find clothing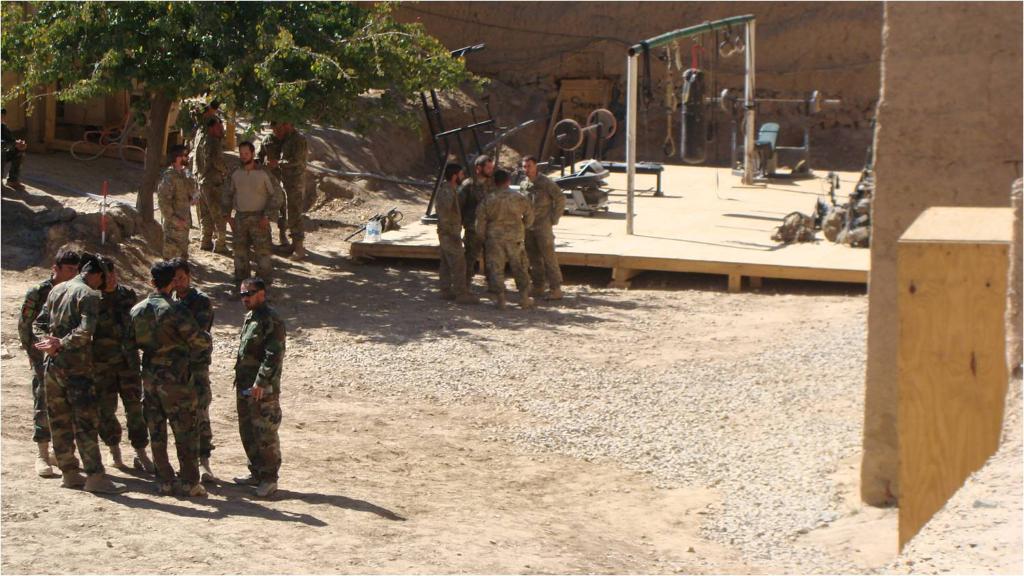
[left=468, top=185, right=535, bottom=301]
